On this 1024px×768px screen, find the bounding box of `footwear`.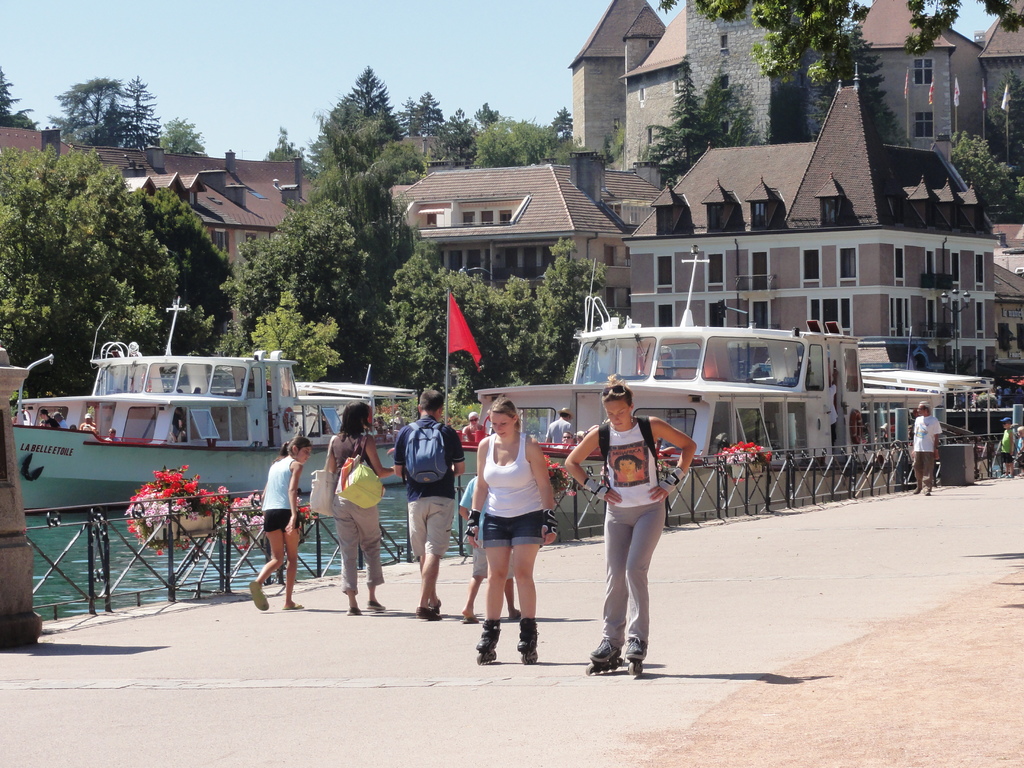
Bounding box: (x1=346, y1=605, x2=368, y2=618).
